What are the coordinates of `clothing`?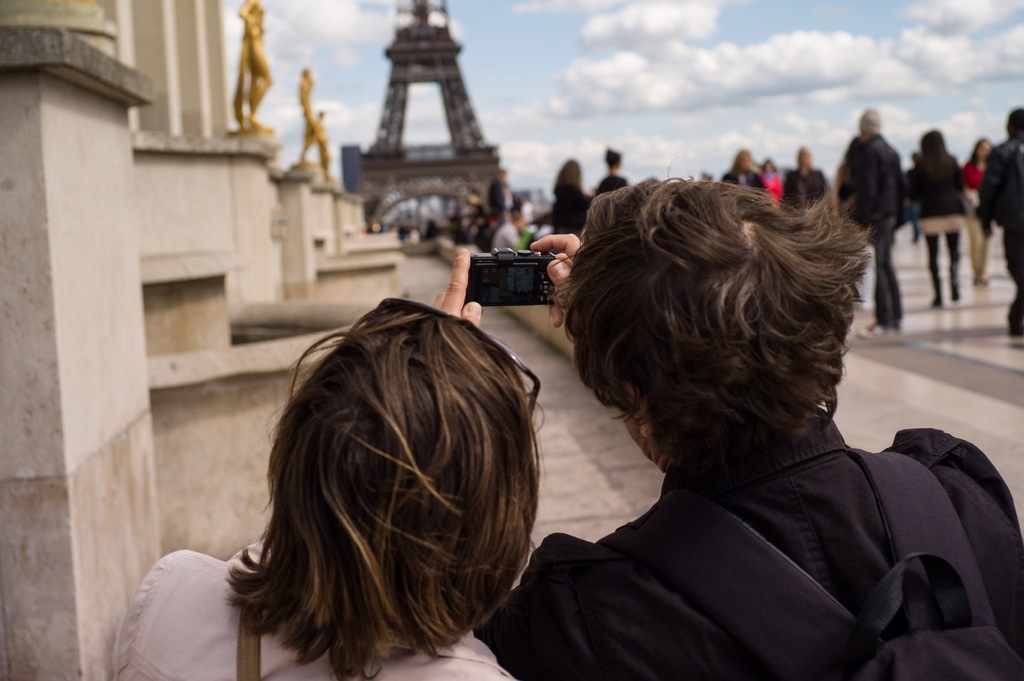
[x1=102, y1=536, x2=523, y2=680].
